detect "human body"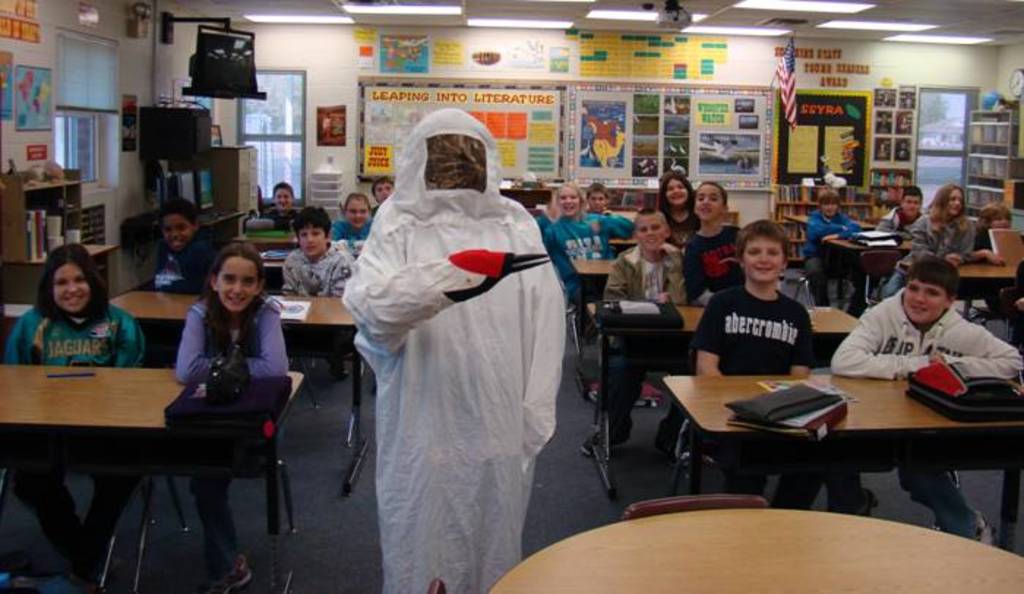
967/221/1023/347
